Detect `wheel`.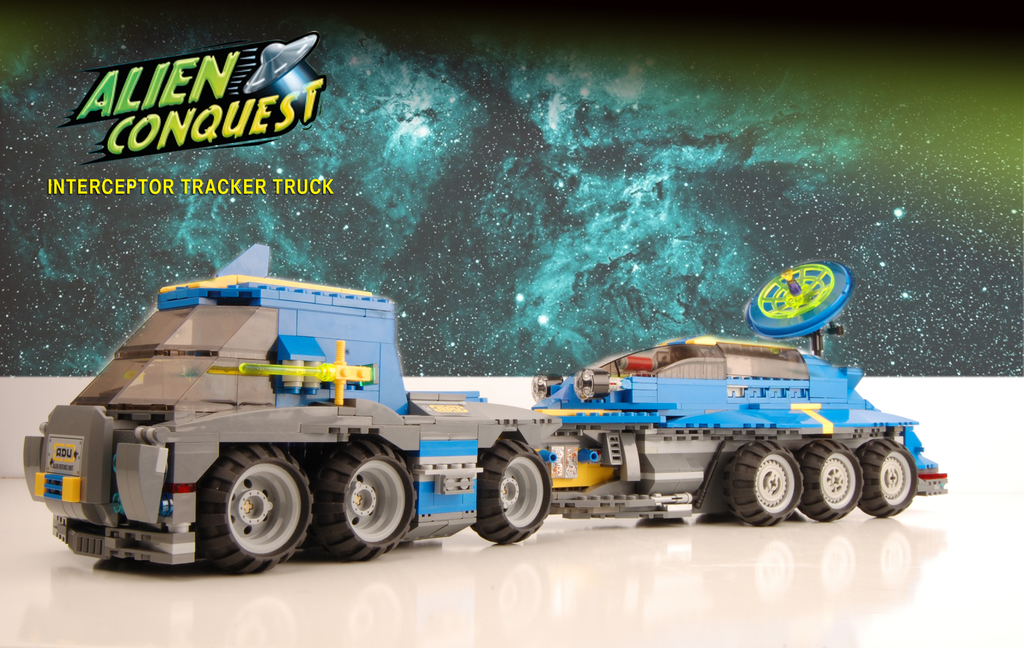
Detected at {"left": 719, "top": 441, "right": 804, "bottom": 529}.
